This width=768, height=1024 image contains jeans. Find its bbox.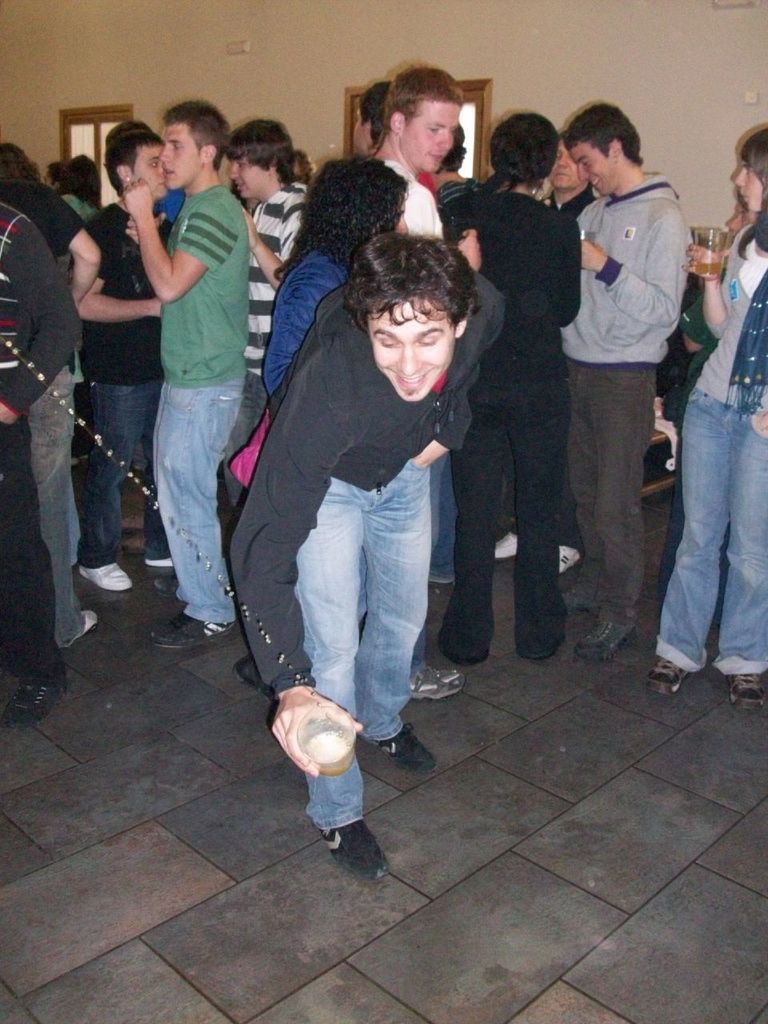
detection(286, 443, 455, 760).
